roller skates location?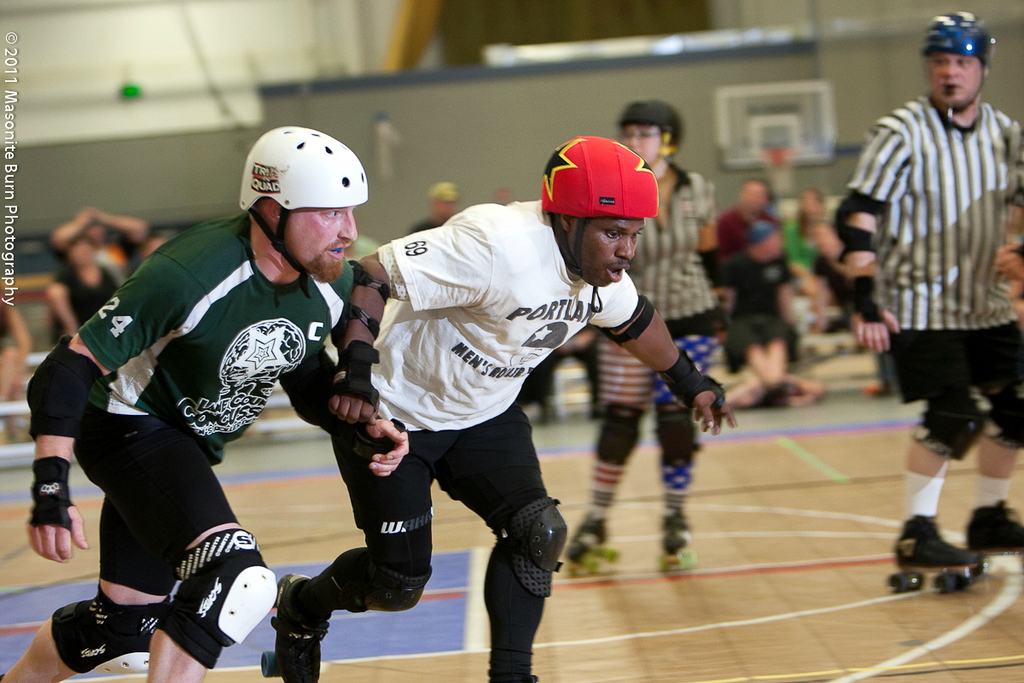
{"x1": 562, "y1": 508, "x2": 618, "y2": 577}
